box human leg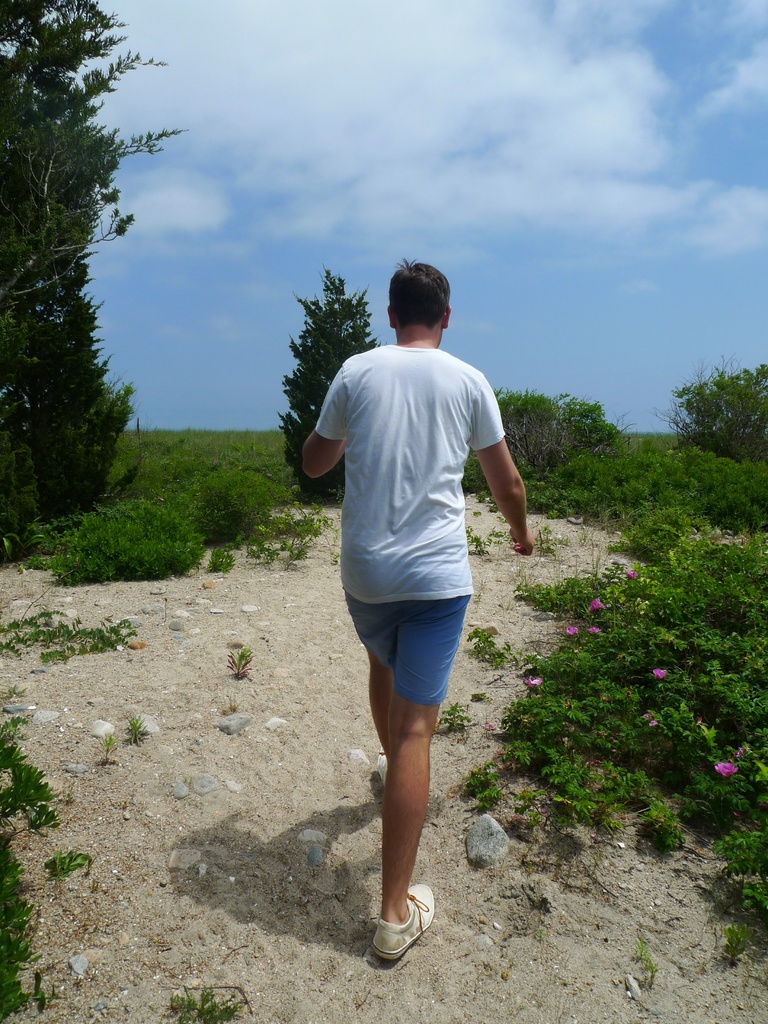
(351,618,463,963)
